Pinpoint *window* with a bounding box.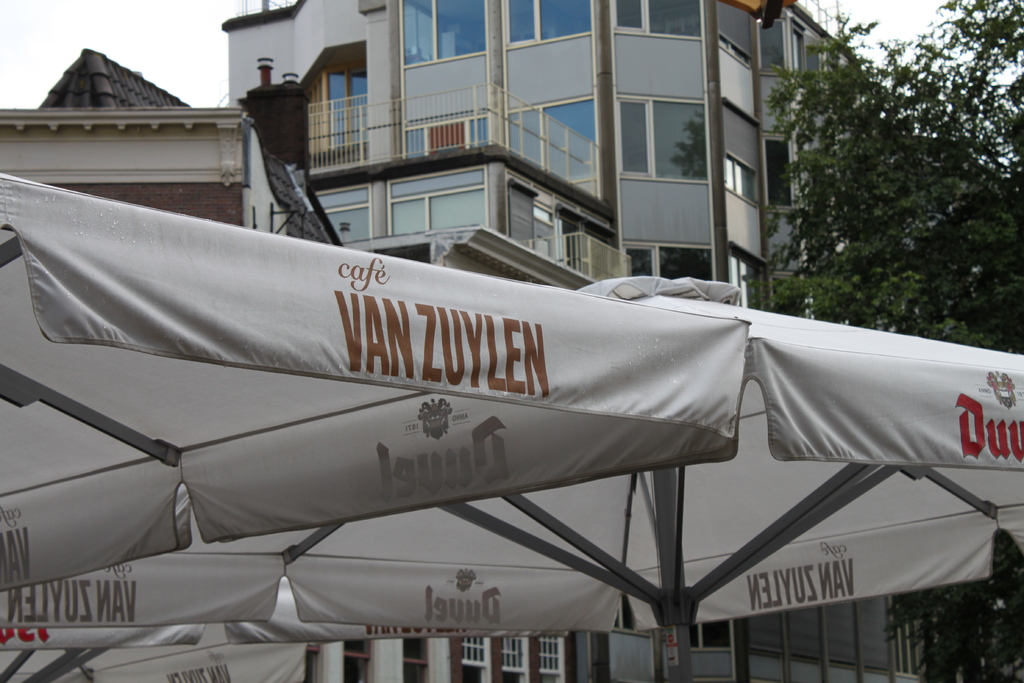
790 34 806 69.
